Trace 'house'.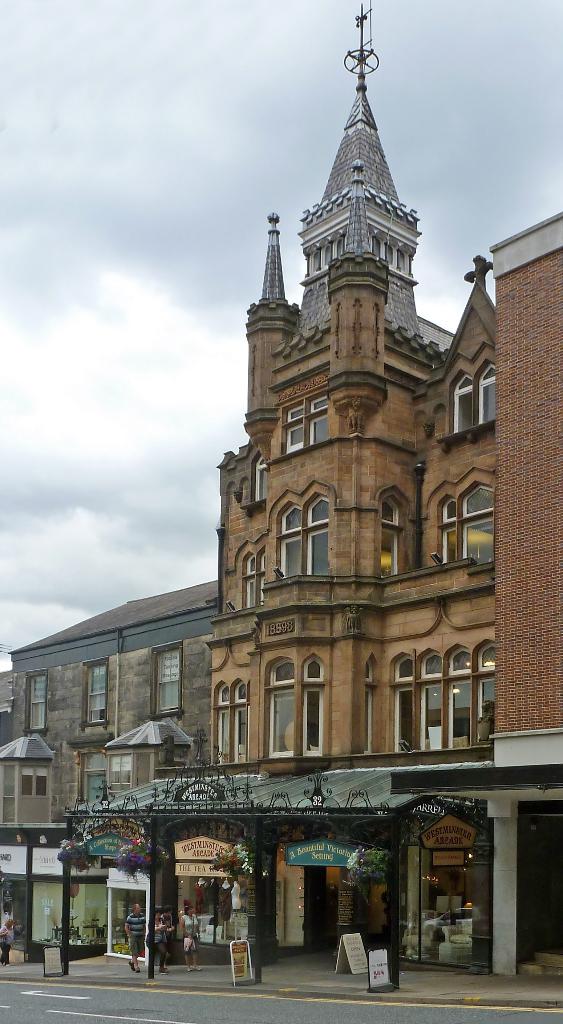
Traced to box(493, 211, 562, 989).
